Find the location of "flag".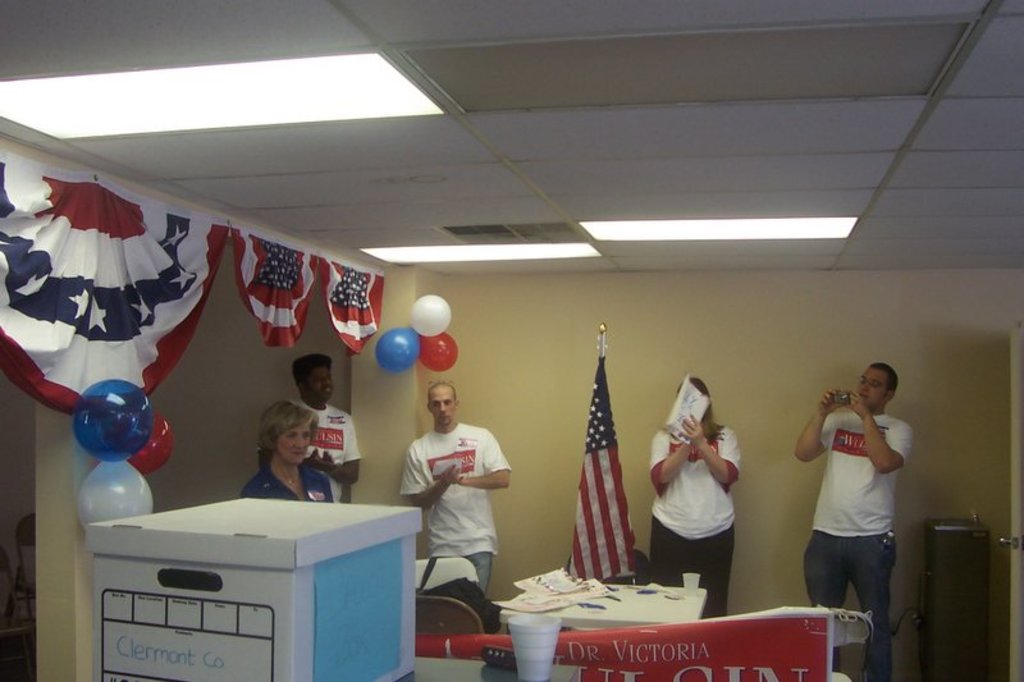
Location: <region>568, 353, 640, 586</region>.
